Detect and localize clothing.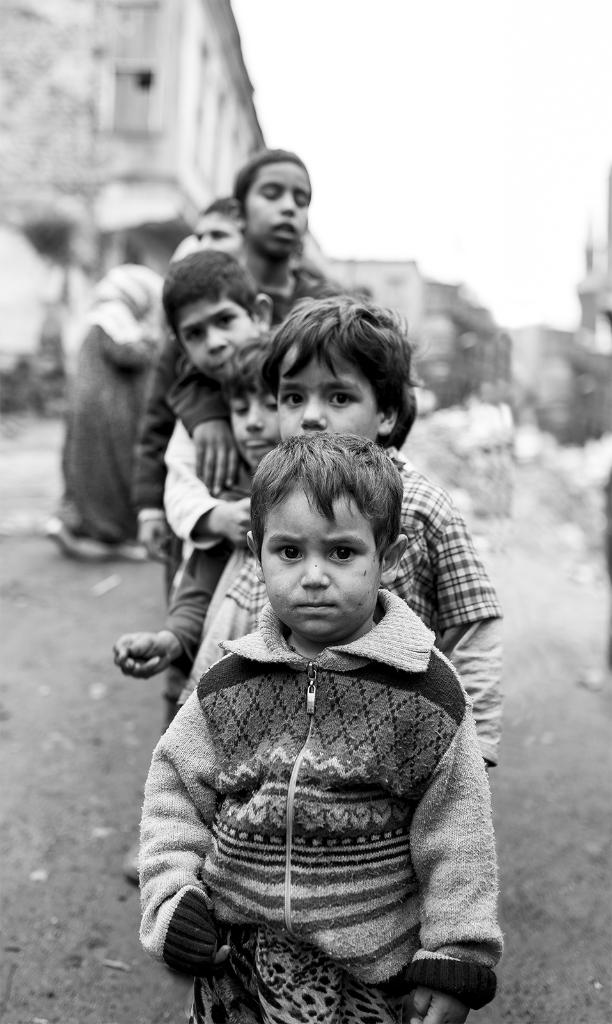
Localized at locate(135, 262, 376, 507).
